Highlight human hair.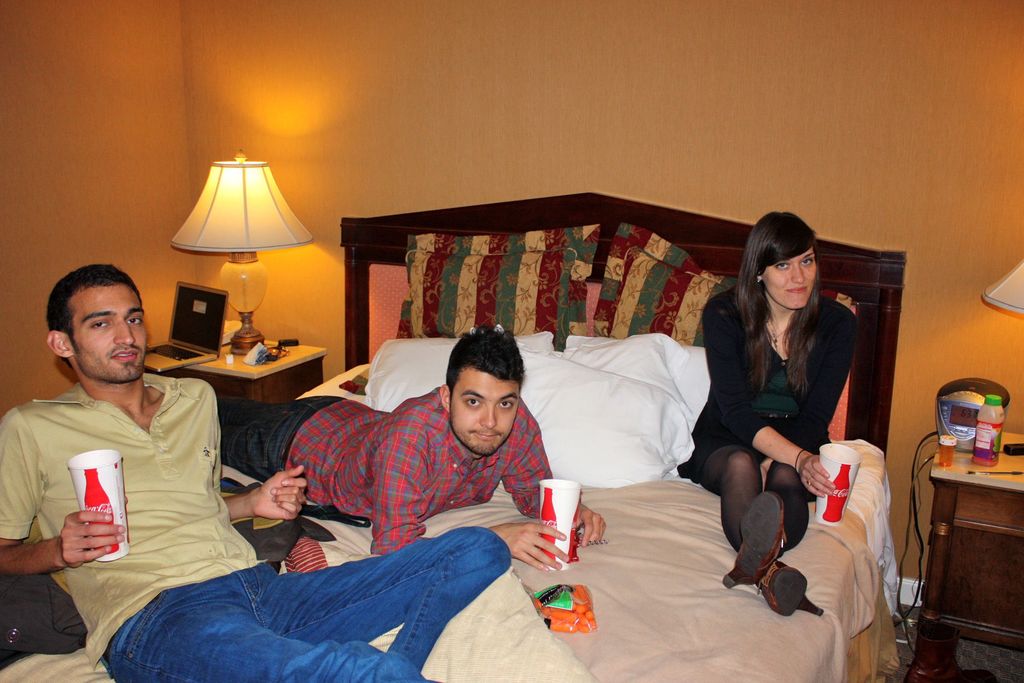
Highlighted region: crop(739, 211, 844, 376).
